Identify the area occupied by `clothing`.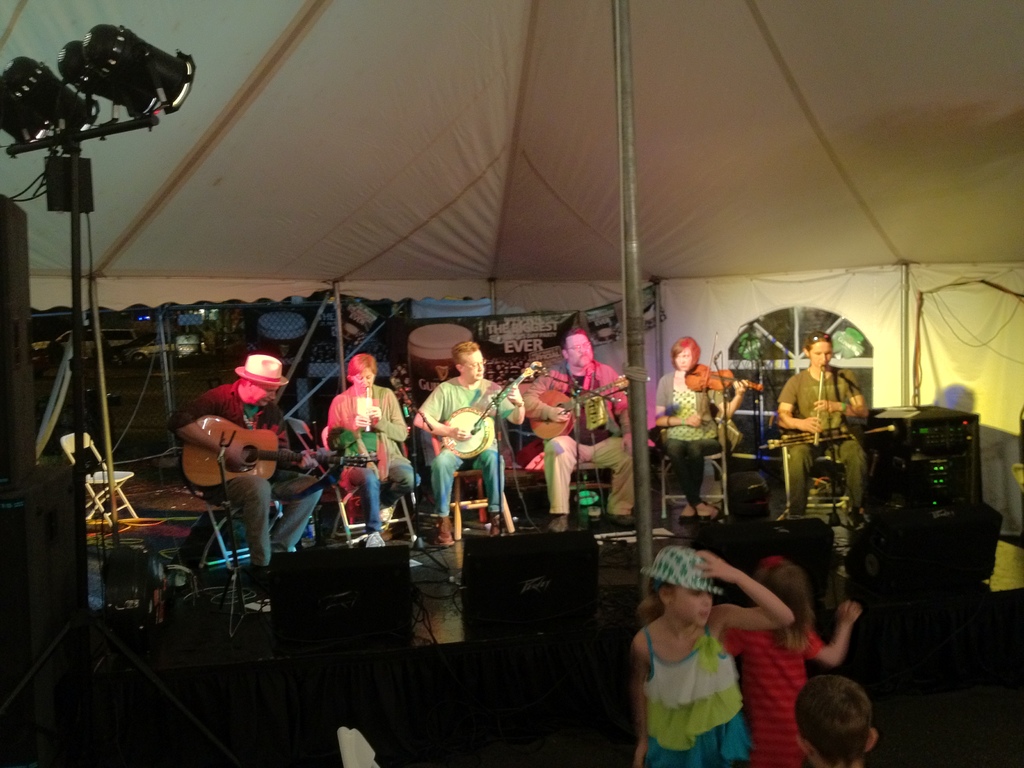
Area: BBox(779, 362, 865, 522).
